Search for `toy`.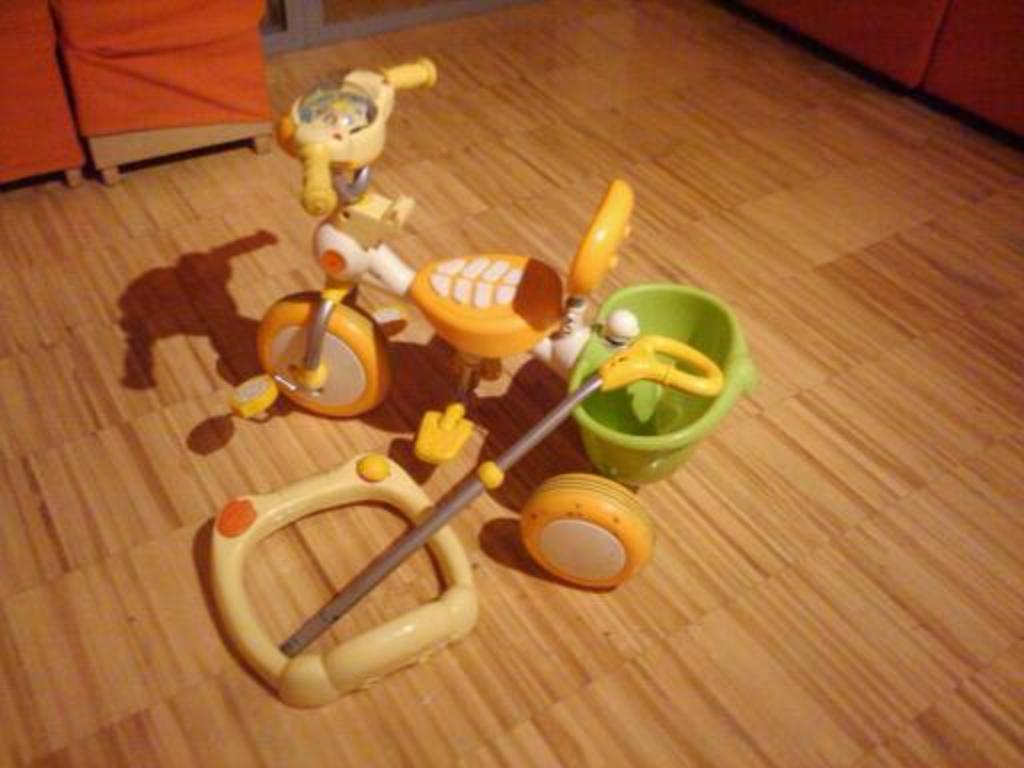
Found at [210,454,478,714].
